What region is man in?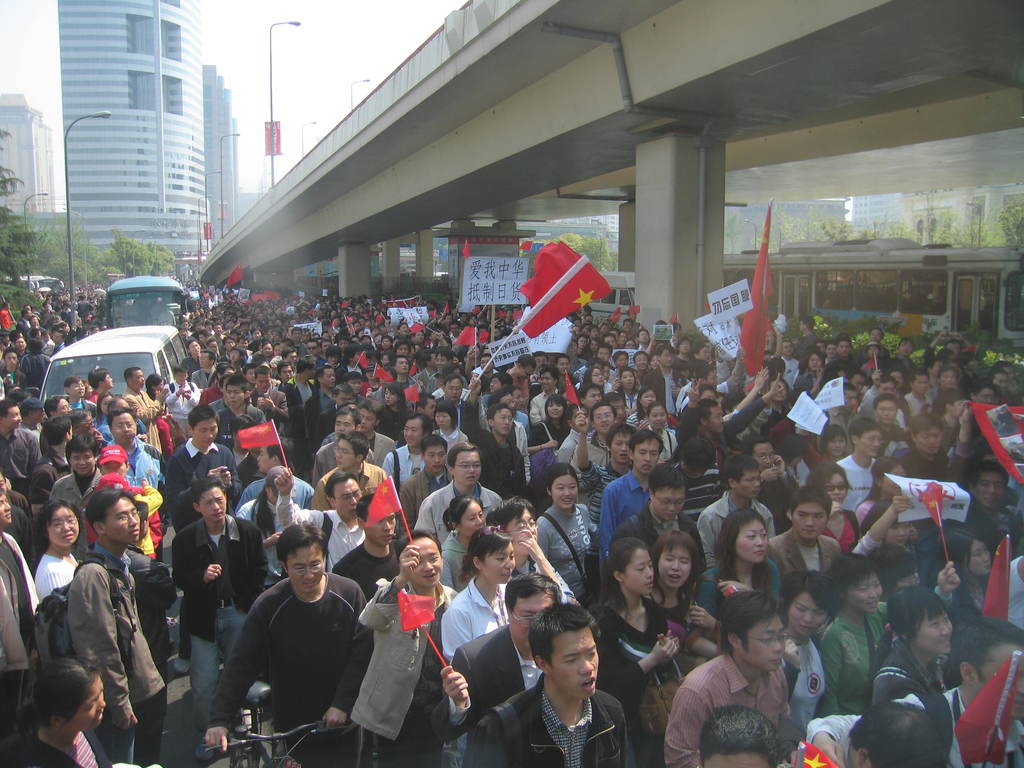
detection(795, 348, 833, 400).
